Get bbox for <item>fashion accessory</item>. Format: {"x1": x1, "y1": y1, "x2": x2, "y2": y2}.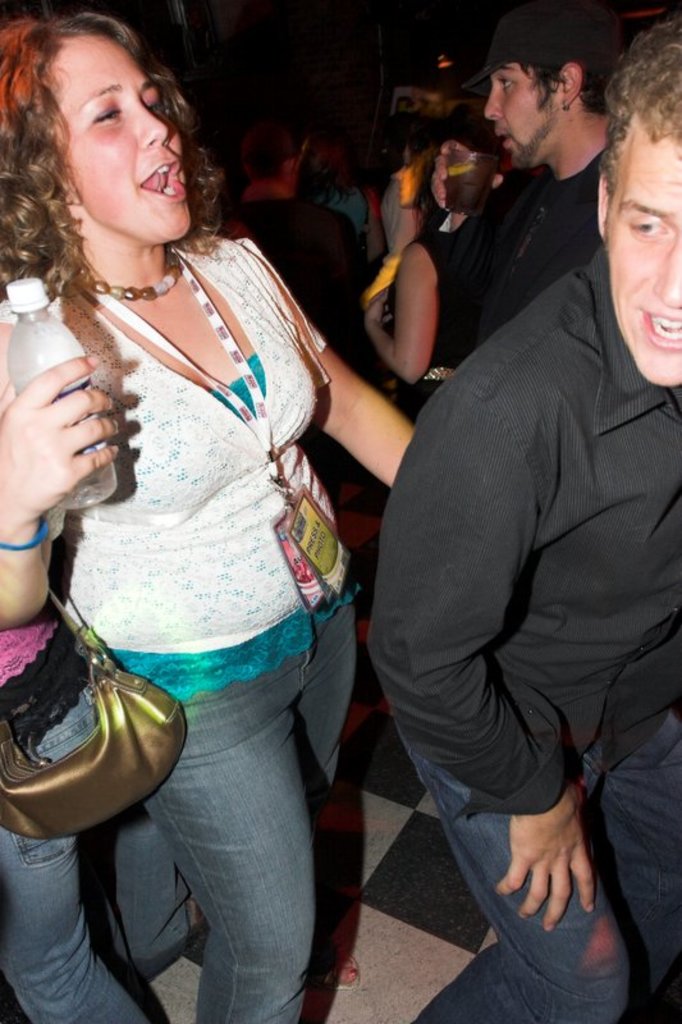
{"x1": 0, "y1": 518, "x2": 51, "y2": 549}.
